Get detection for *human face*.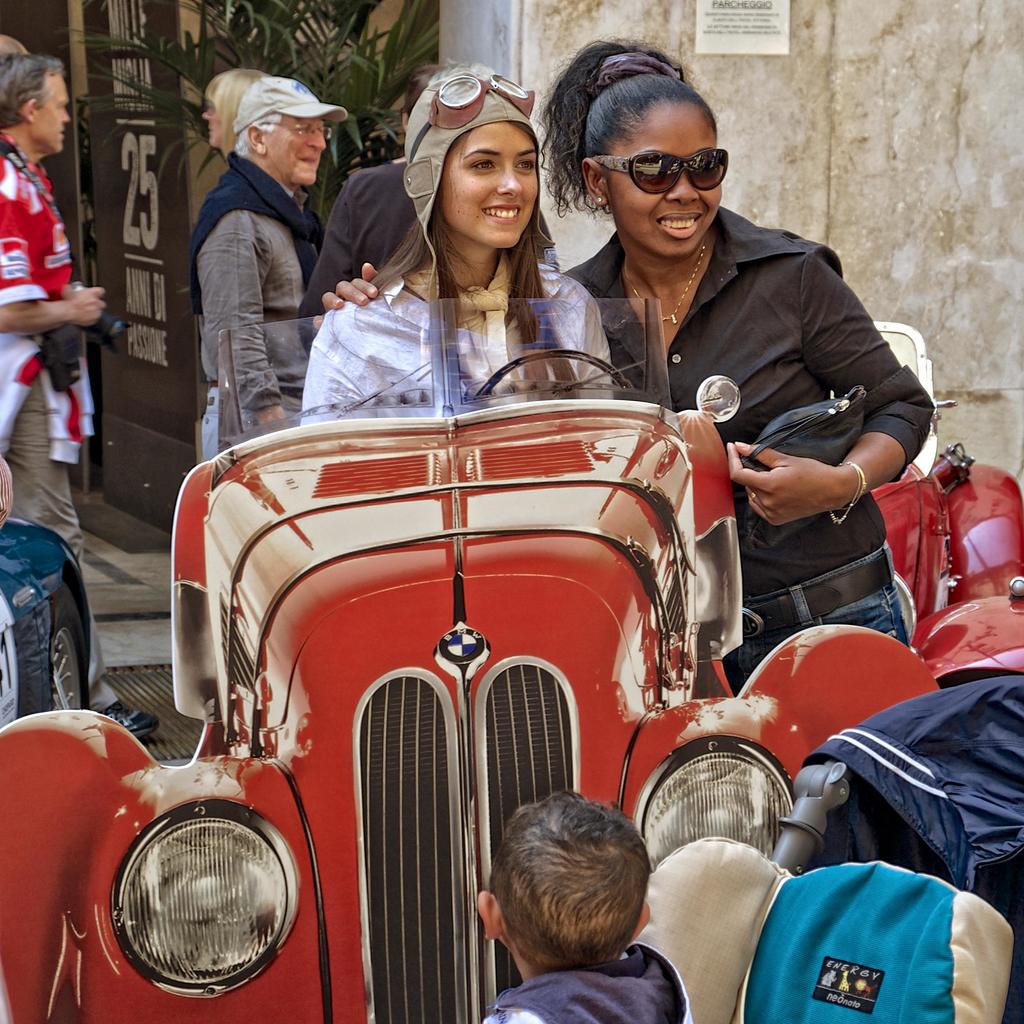
Detection: detection(269, 111, 330, 188).
